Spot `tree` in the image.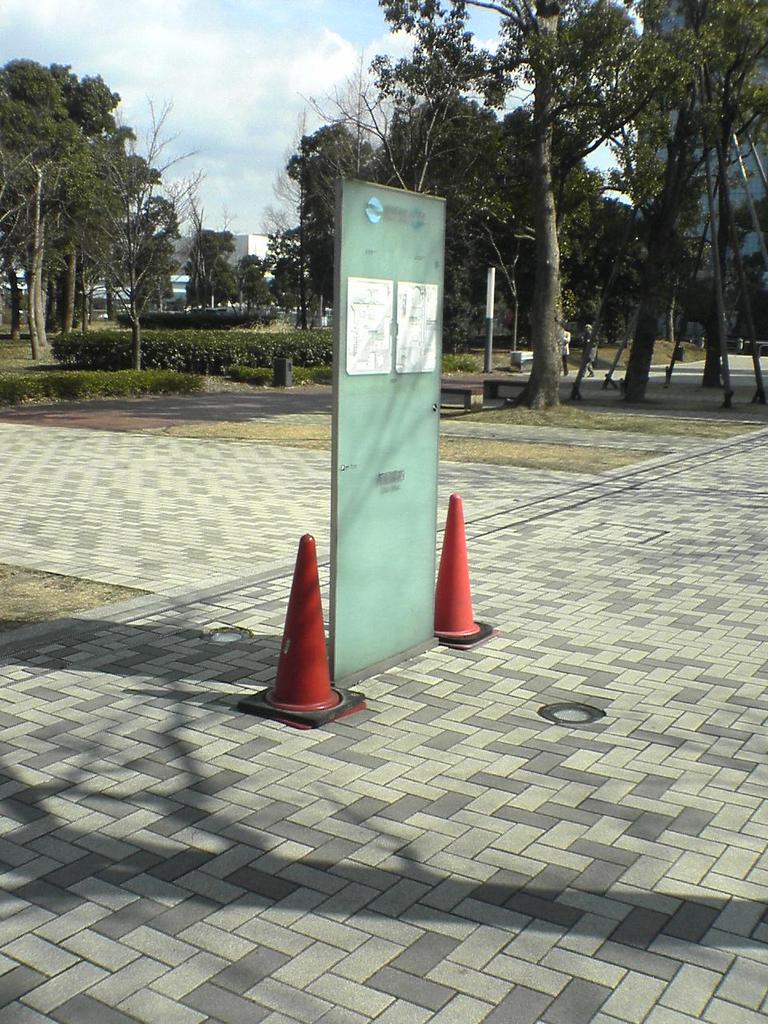
`tree` found at box=[256, 195, 290, 235].
